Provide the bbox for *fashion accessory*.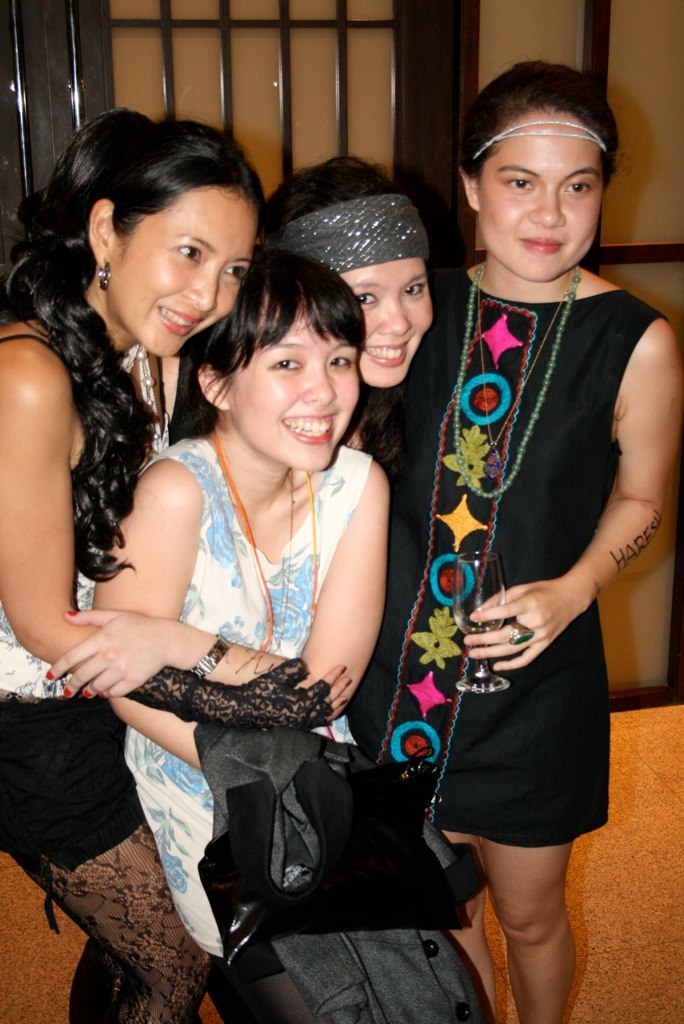
bbox=[448, 262, 579, 500].
